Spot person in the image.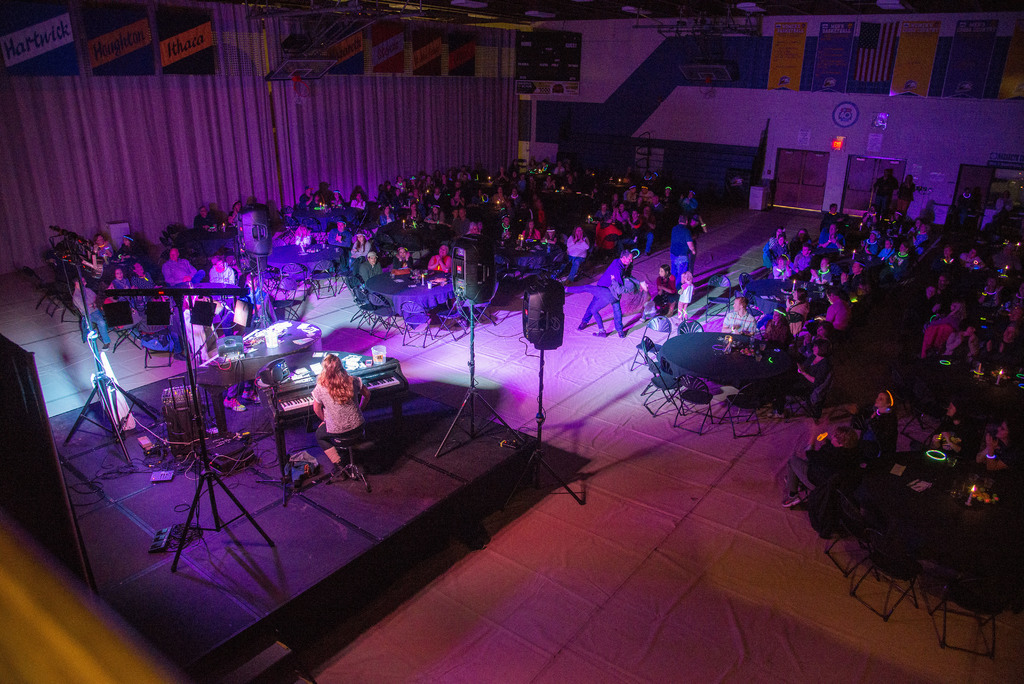
person found at x1=983 y1=329 x2=1023 y2=372.
